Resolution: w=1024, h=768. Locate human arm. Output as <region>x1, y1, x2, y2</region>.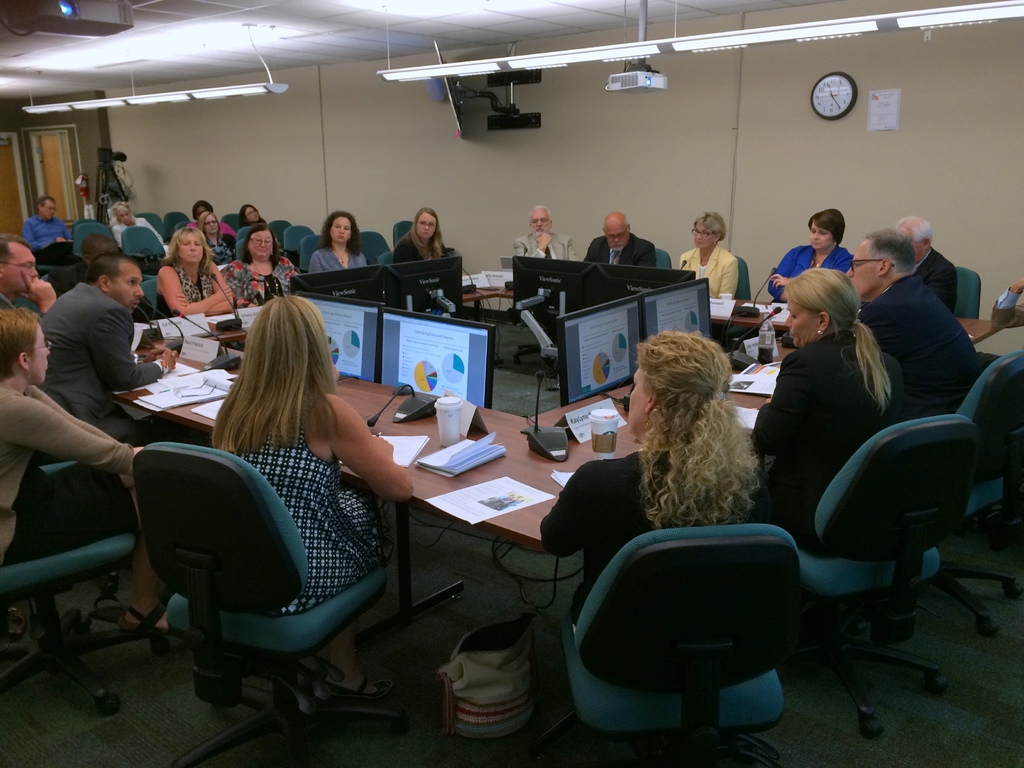
<region>22, 380, 115, 438</region>.
